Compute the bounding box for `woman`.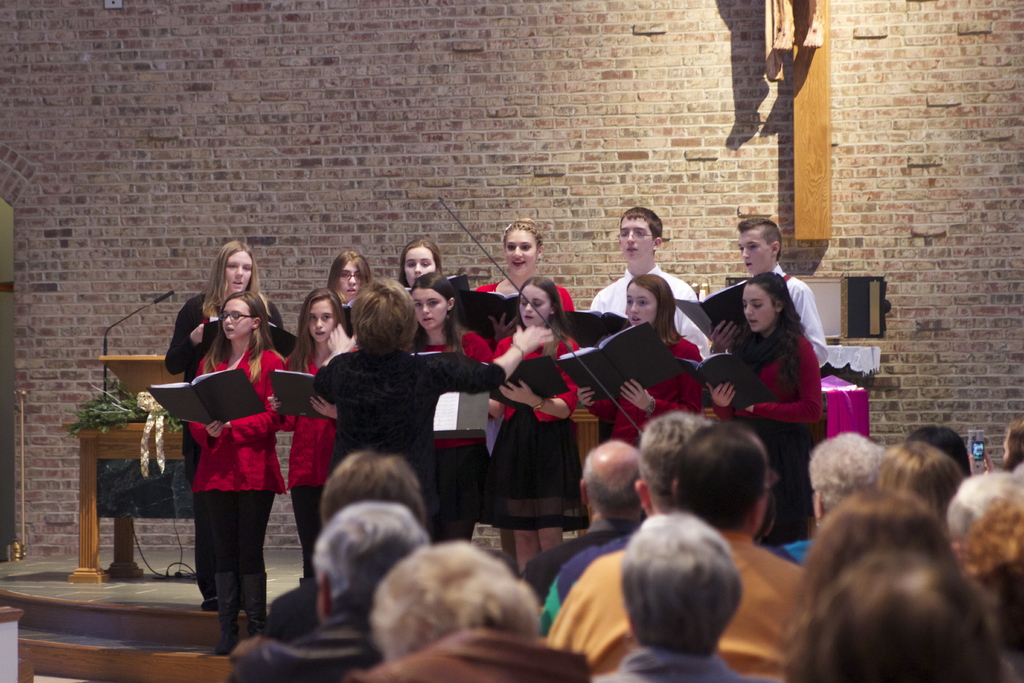
[x1=468, y1=209, x2=588, y2=353].
